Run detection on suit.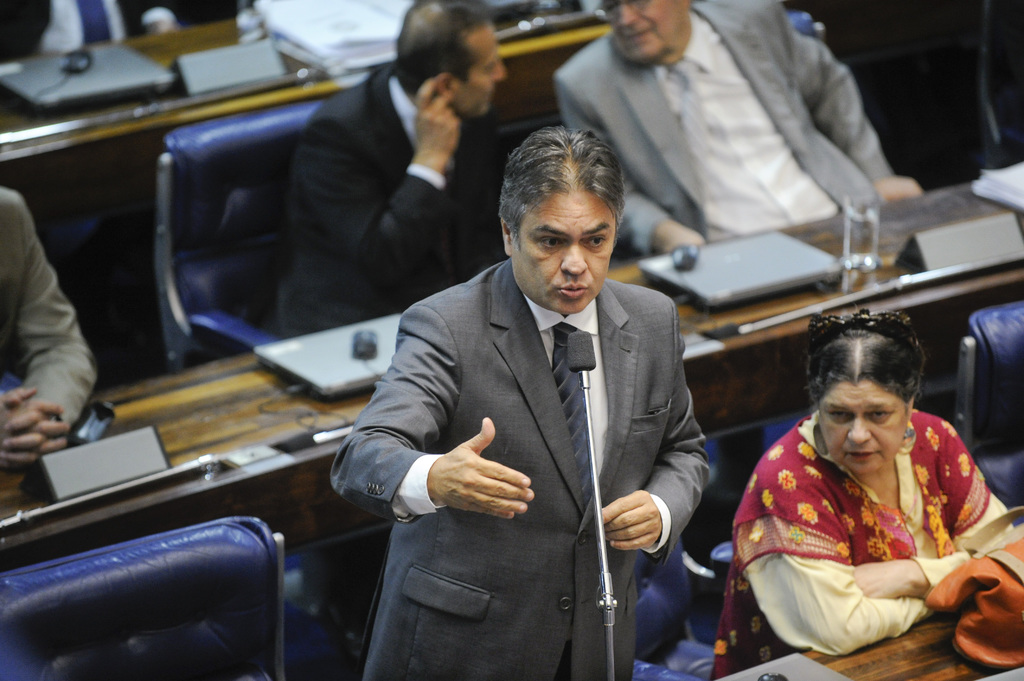
Result: l=0, t=184, r=99, b=432.
